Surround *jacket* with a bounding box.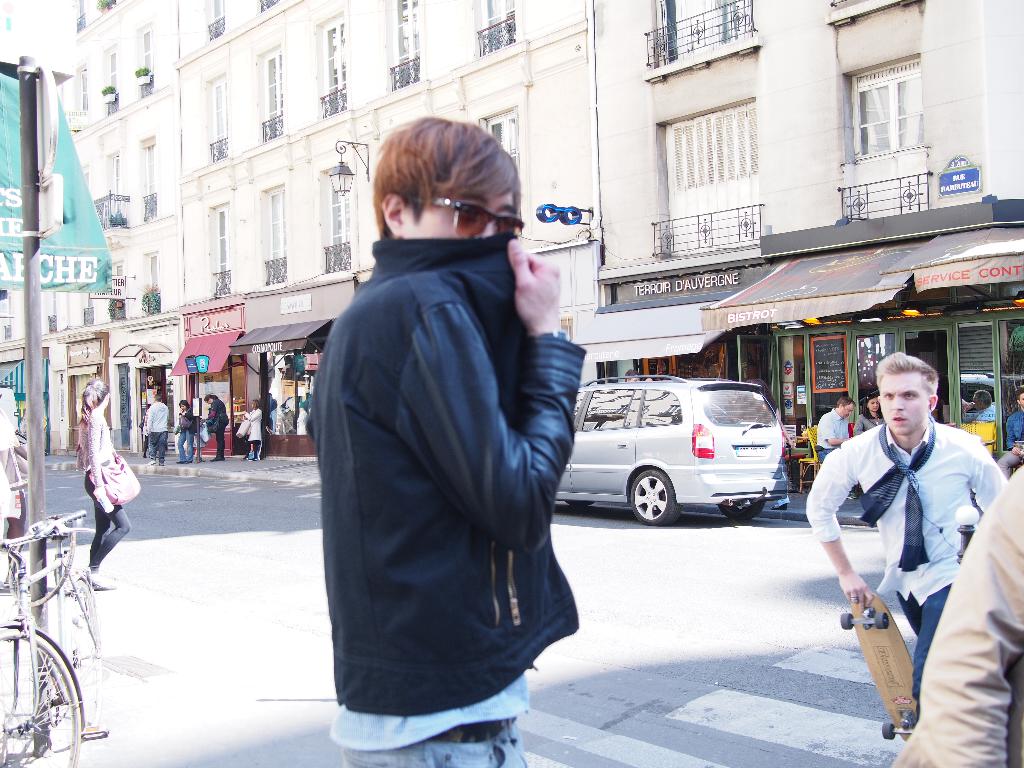
select_region(312, 260, 610, 730).
